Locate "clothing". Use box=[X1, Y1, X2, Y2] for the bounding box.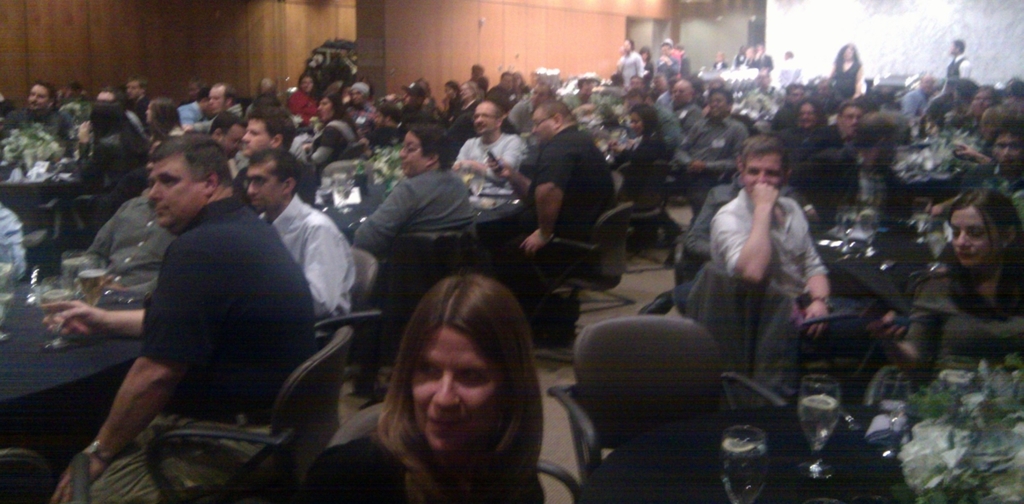
box=[495, 130, 617, 319].
